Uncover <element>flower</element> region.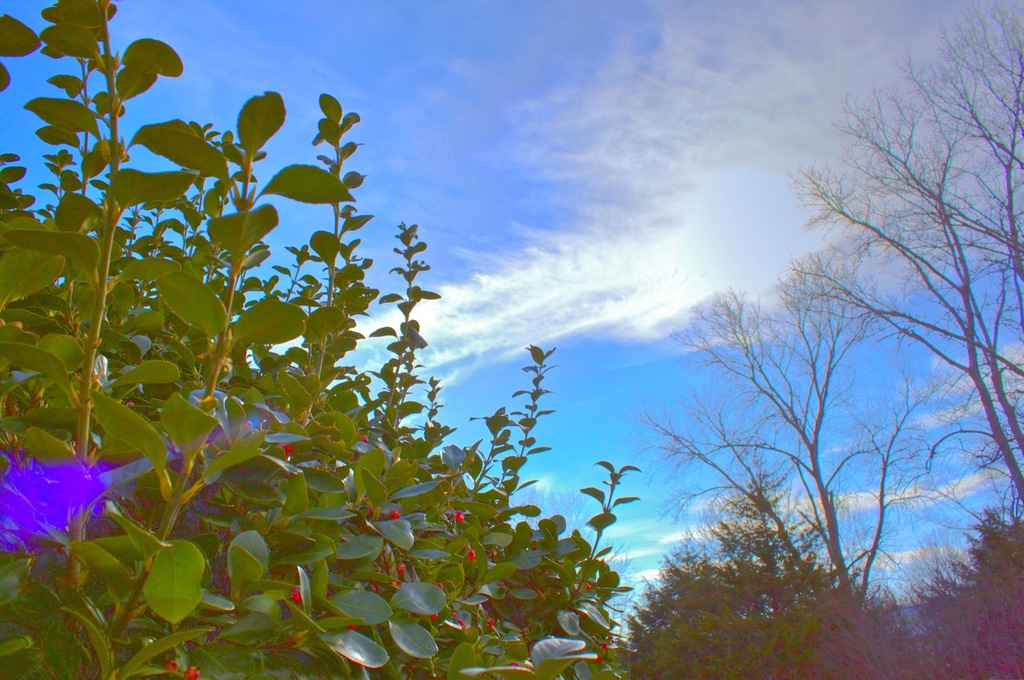
Uncovered: bbox=(292, 587, 306, 604).
